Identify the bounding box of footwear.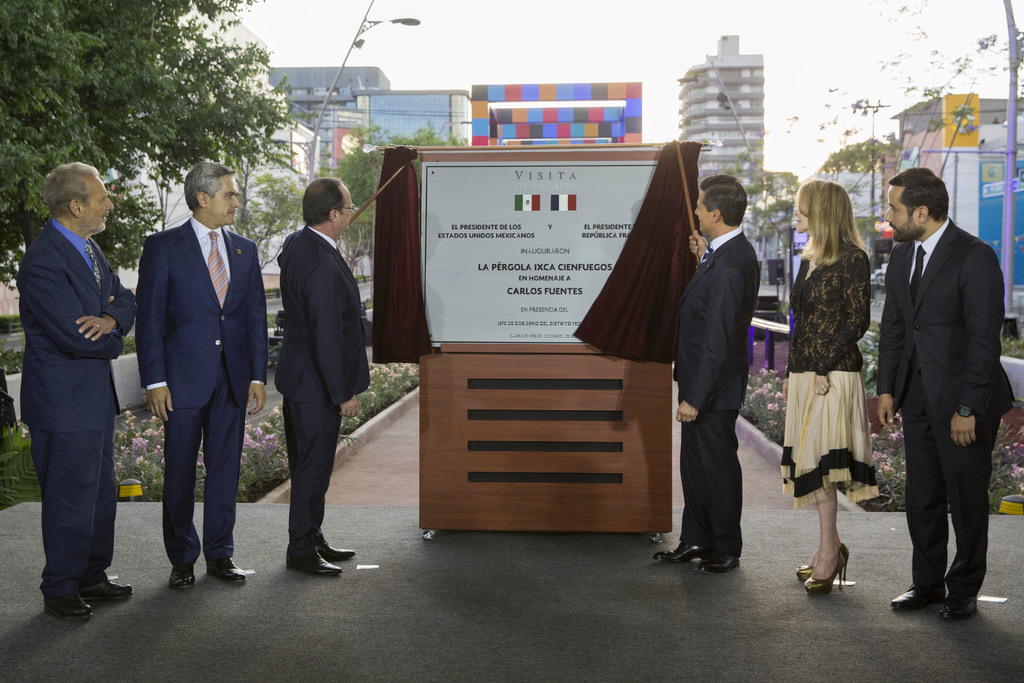
Rect(890, 588, 954, 609).
